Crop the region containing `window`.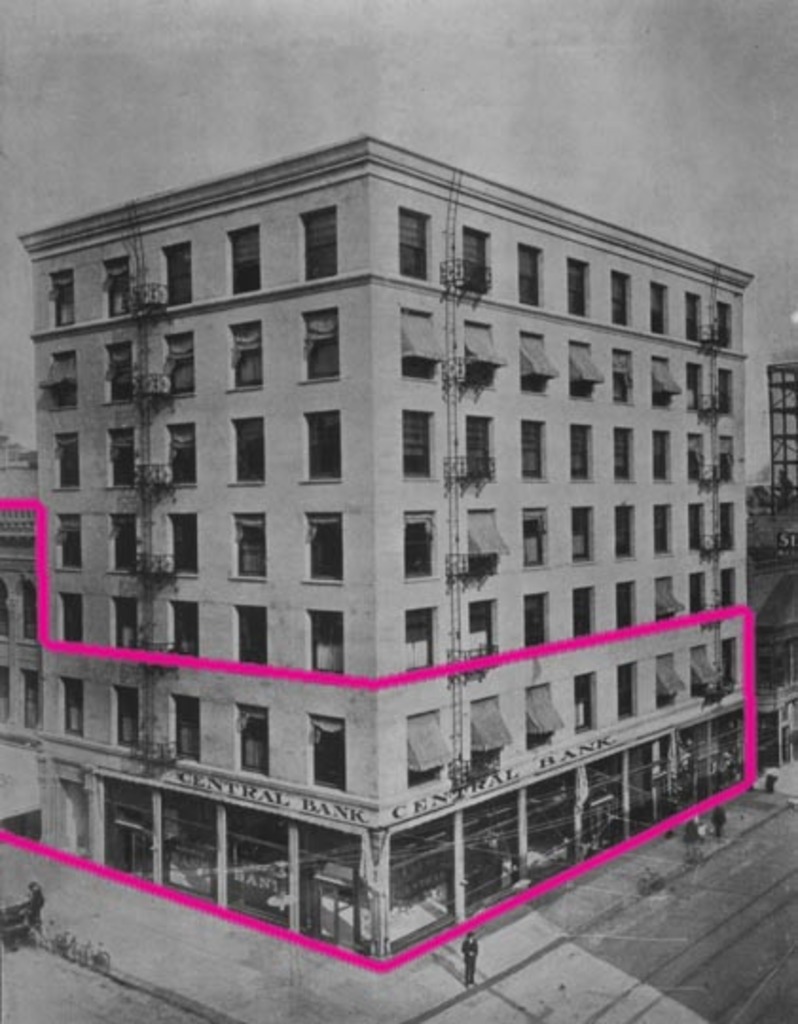
Crop region: (301, 508, 339, 582).
